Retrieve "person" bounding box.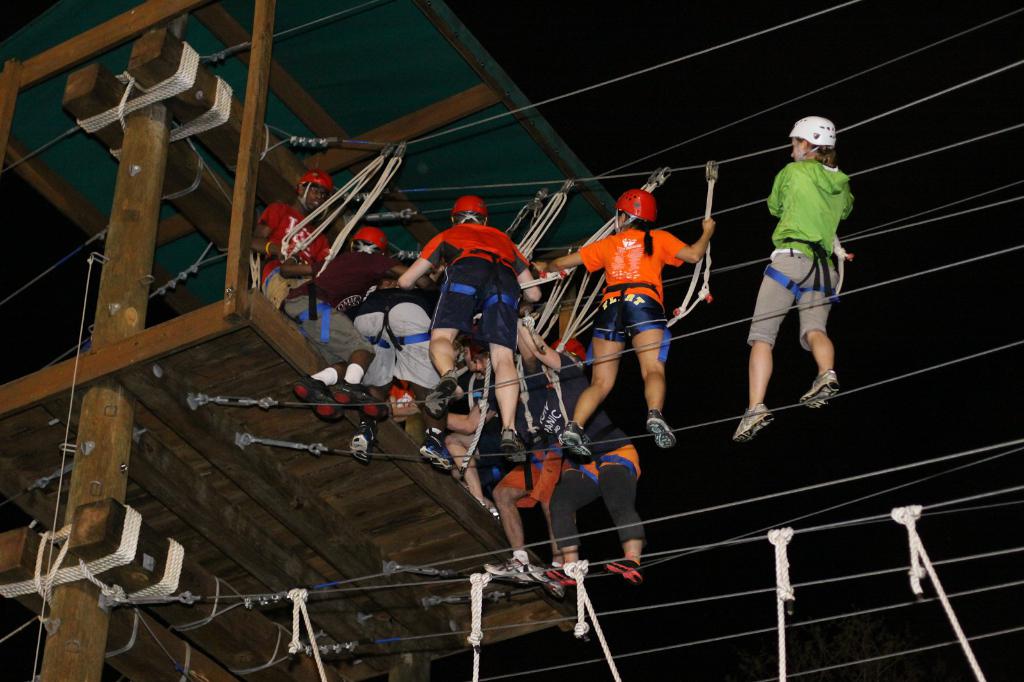
Bounding box: <region>482, 413, 572, 604</region>.
